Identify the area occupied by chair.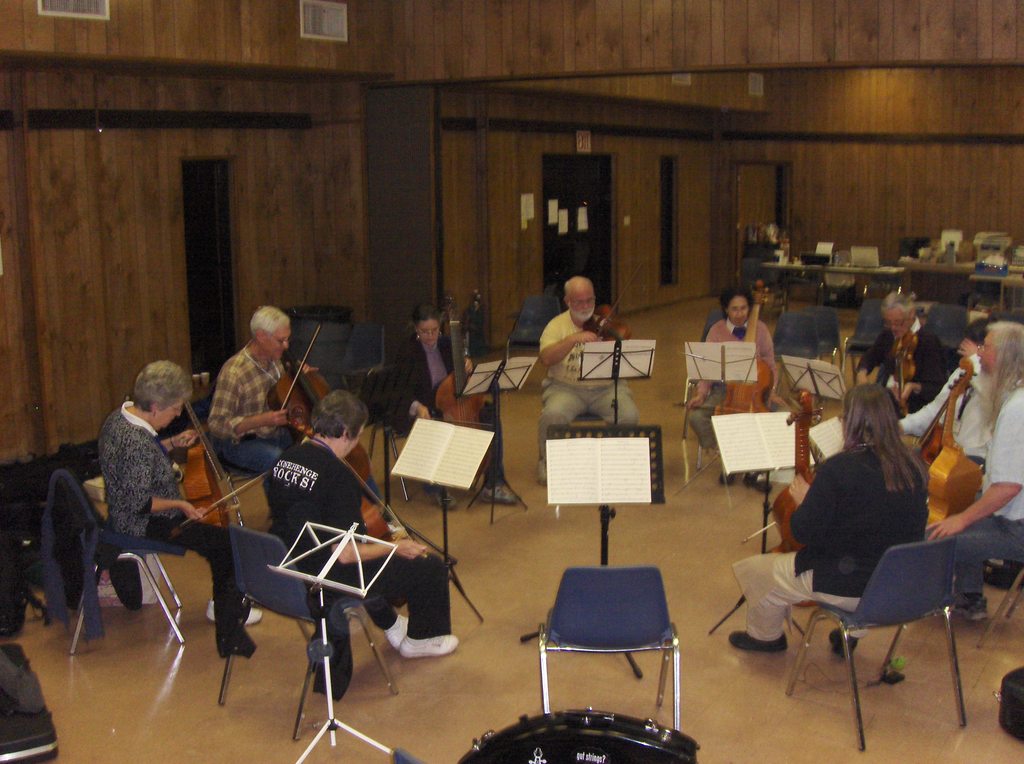
Area: <box>837,296,886,393</box>.
